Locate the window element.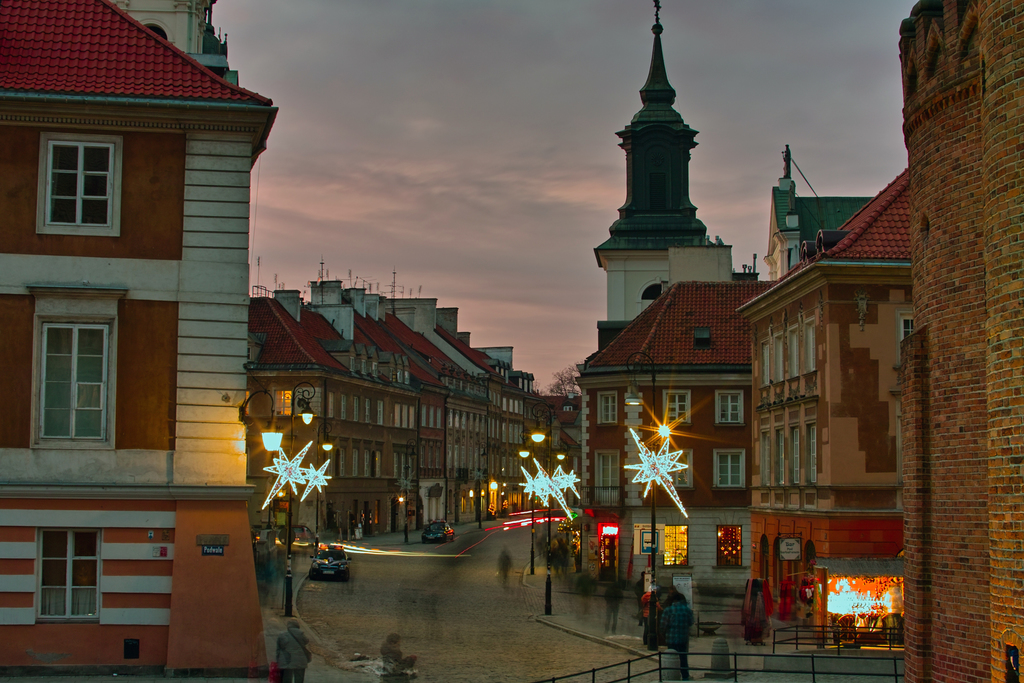
Element bbox: <region>328, 390, 335, 417</region>.
